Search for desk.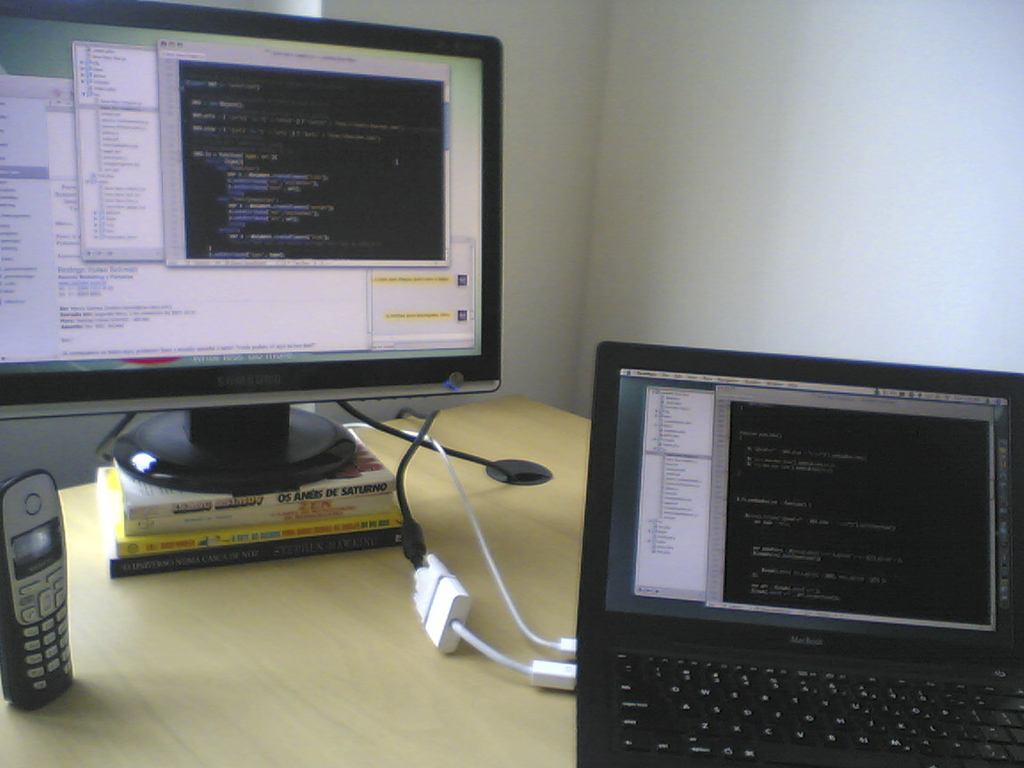
Found at box(0, 392, 594, 767).
